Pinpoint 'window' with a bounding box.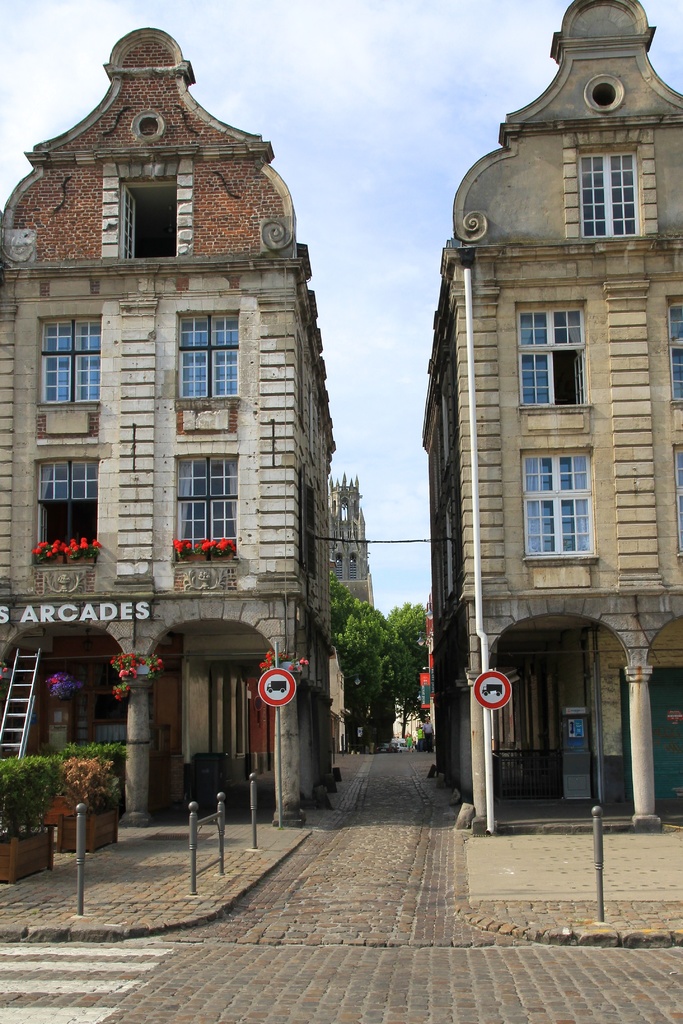
x1=580, y1=152, x2=637, y2=238.
